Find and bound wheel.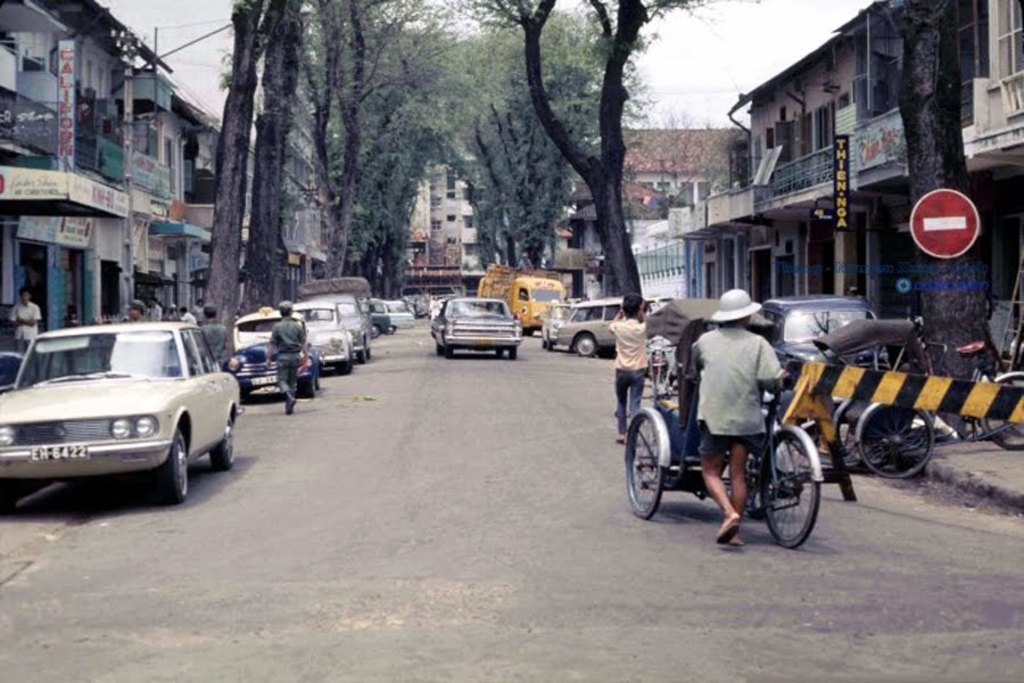
Bound: l=860, t=403, r=934, b=478.
